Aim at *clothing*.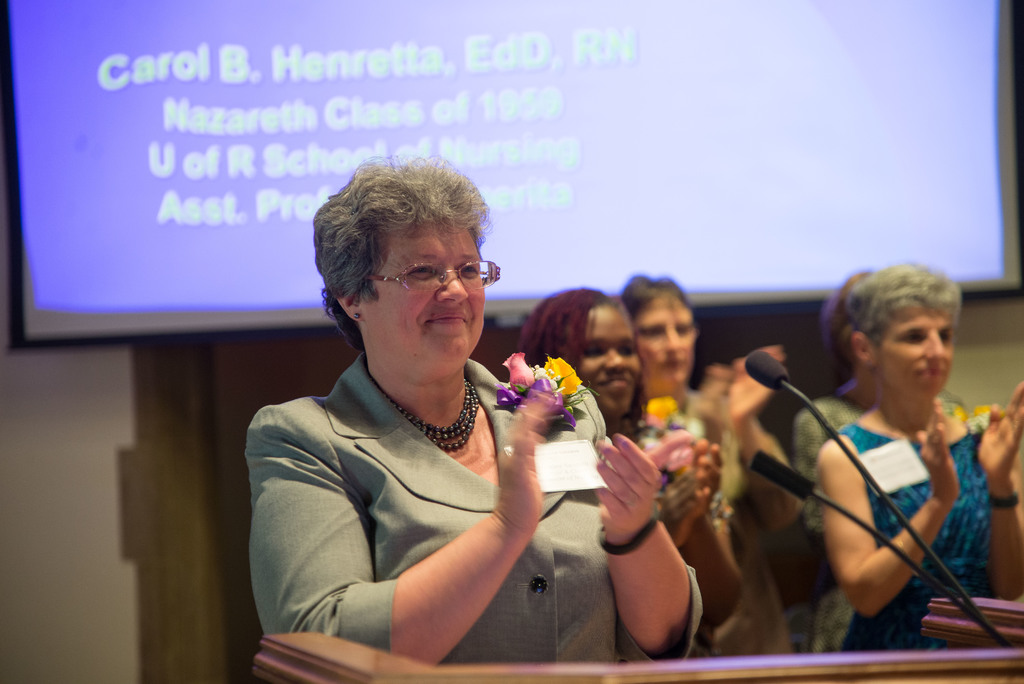
Aimed at locate(259, 326, 607, 656).
